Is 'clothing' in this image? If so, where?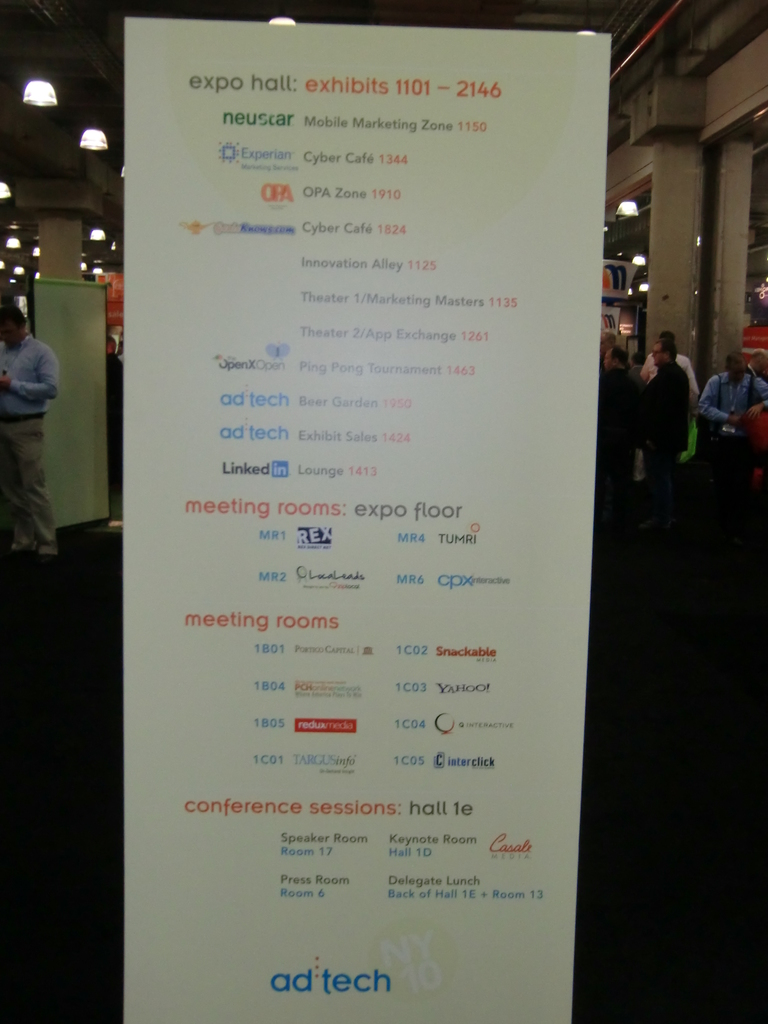
Yes, at left=591, top=362, right=641, bottom=511.
